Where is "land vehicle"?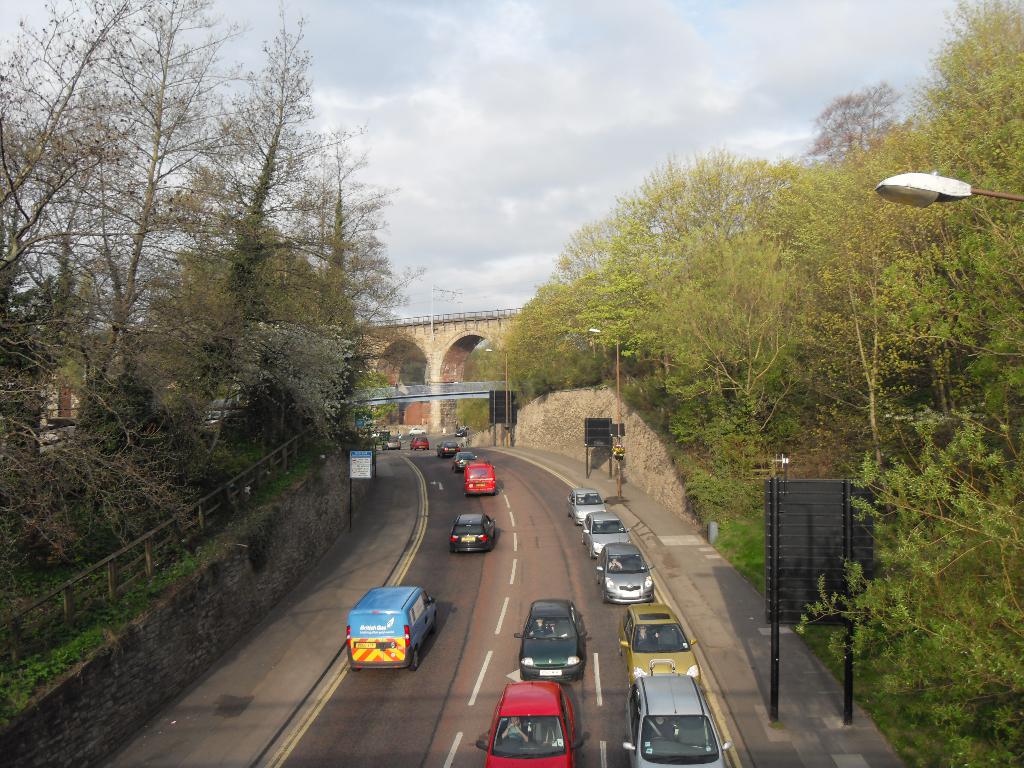
rect(369, 430, 380, 438).
